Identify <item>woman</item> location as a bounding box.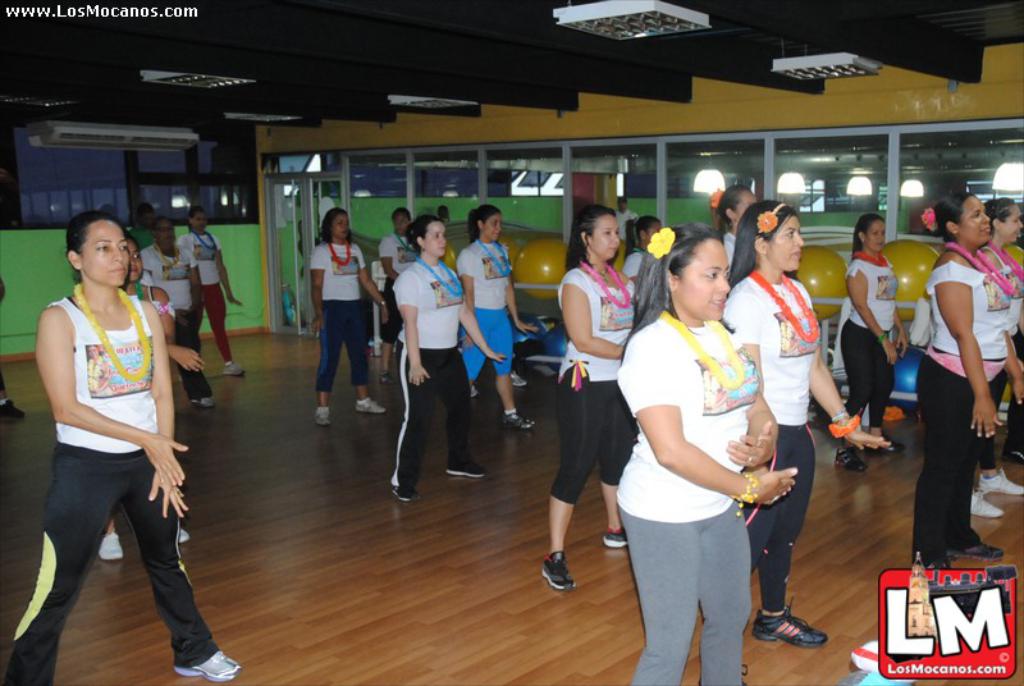
535:205:653:599.
